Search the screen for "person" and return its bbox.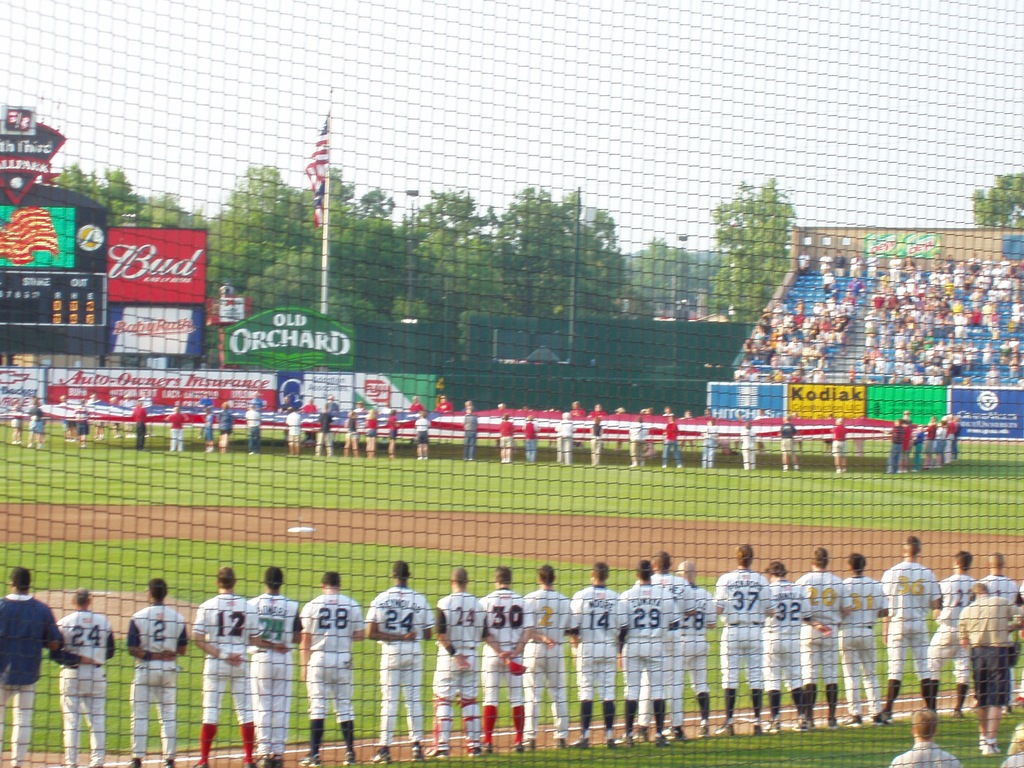
Found: <bbox>244, 397, 255, 451</bbox>.
